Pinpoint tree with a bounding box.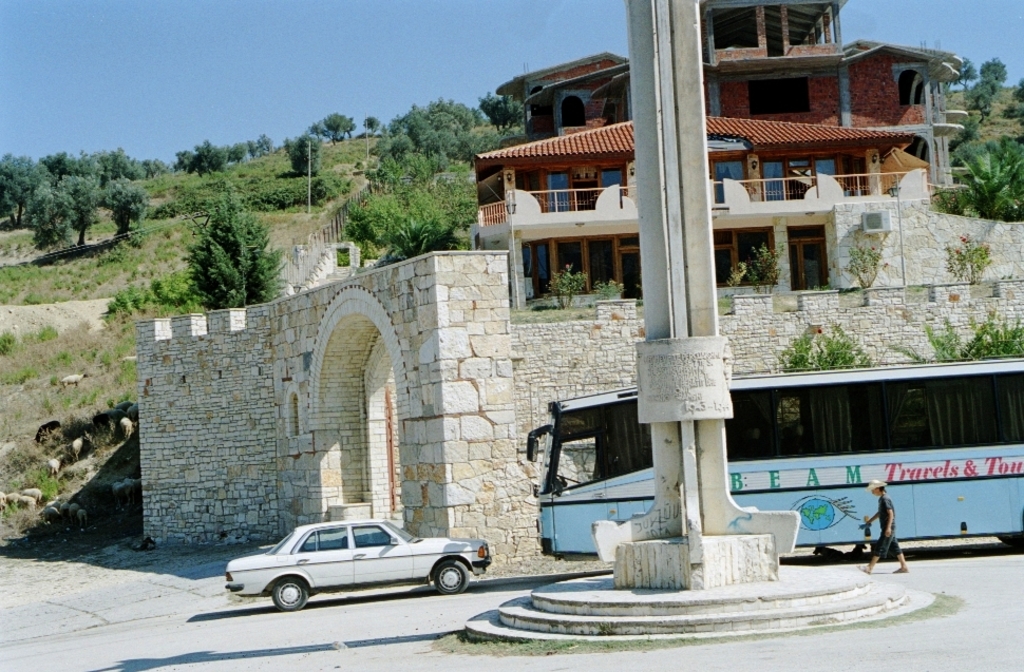
938,55,975,88.
